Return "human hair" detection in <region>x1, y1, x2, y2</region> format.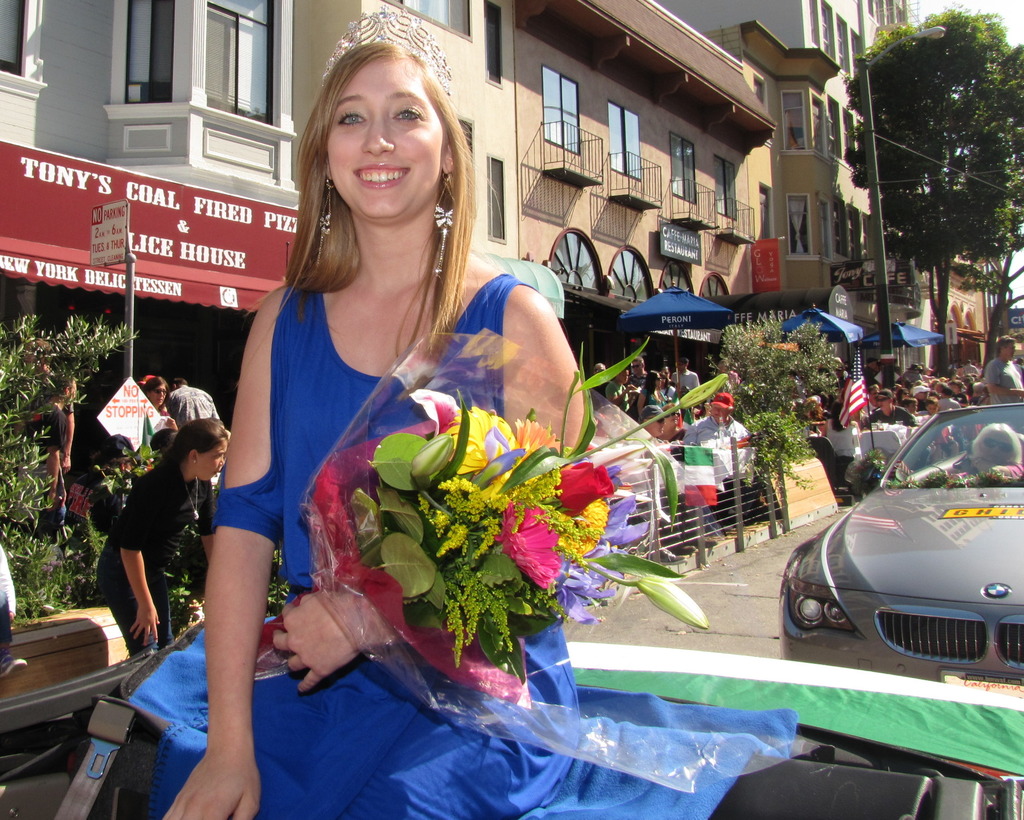
<region>268, 26, 497, 368</region>.
